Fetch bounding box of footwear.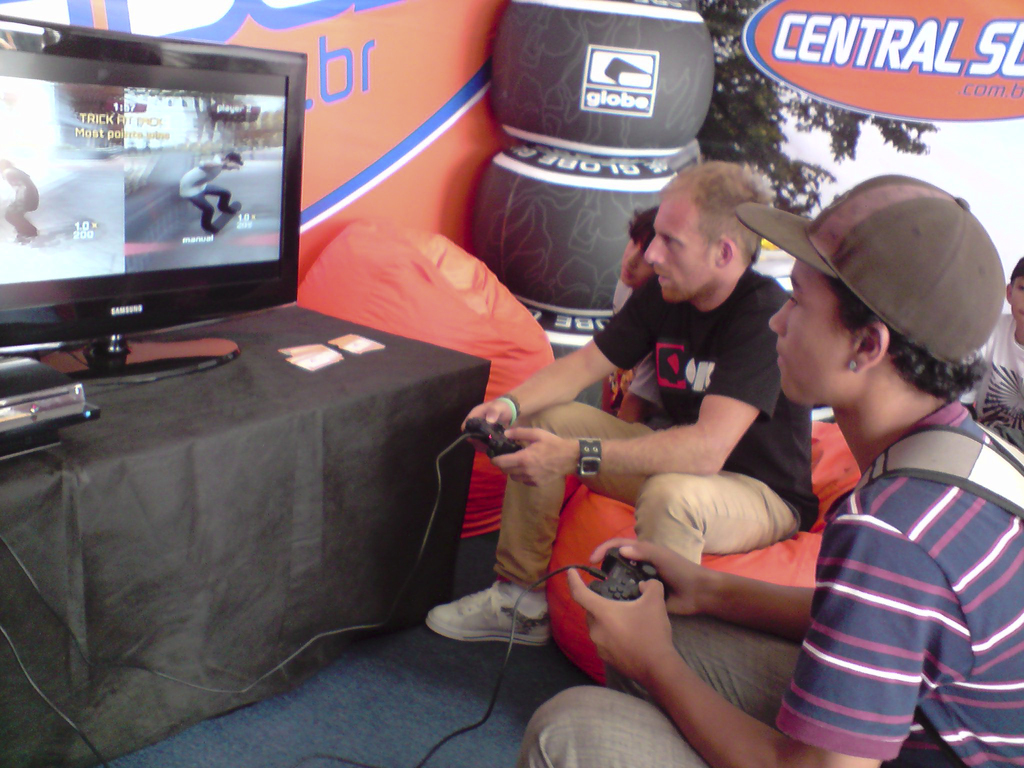
Bbox: select_region(420, 575, 552, 656).
